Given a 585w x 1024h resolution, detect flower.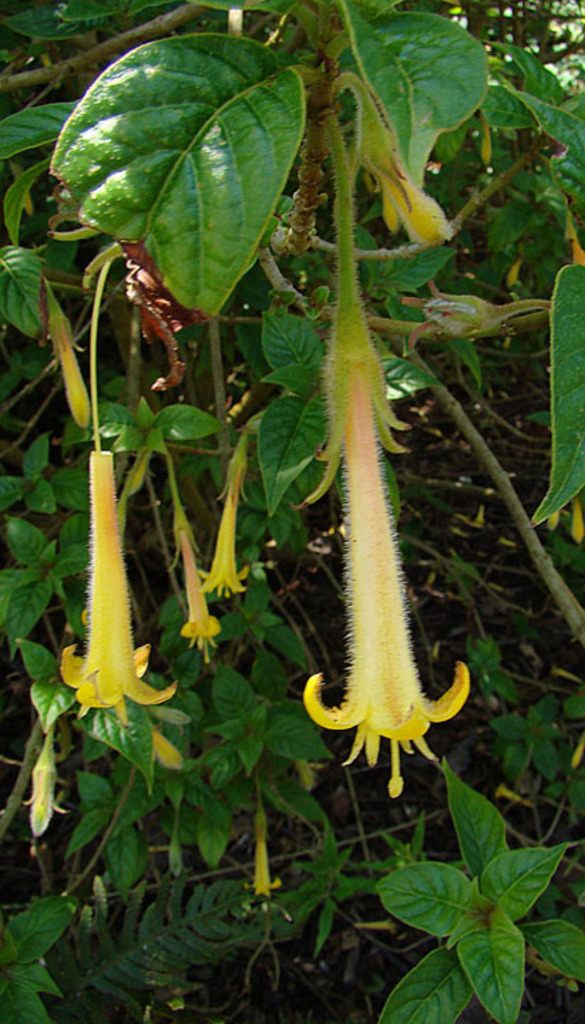
detection(53, 447, 179, 718).
